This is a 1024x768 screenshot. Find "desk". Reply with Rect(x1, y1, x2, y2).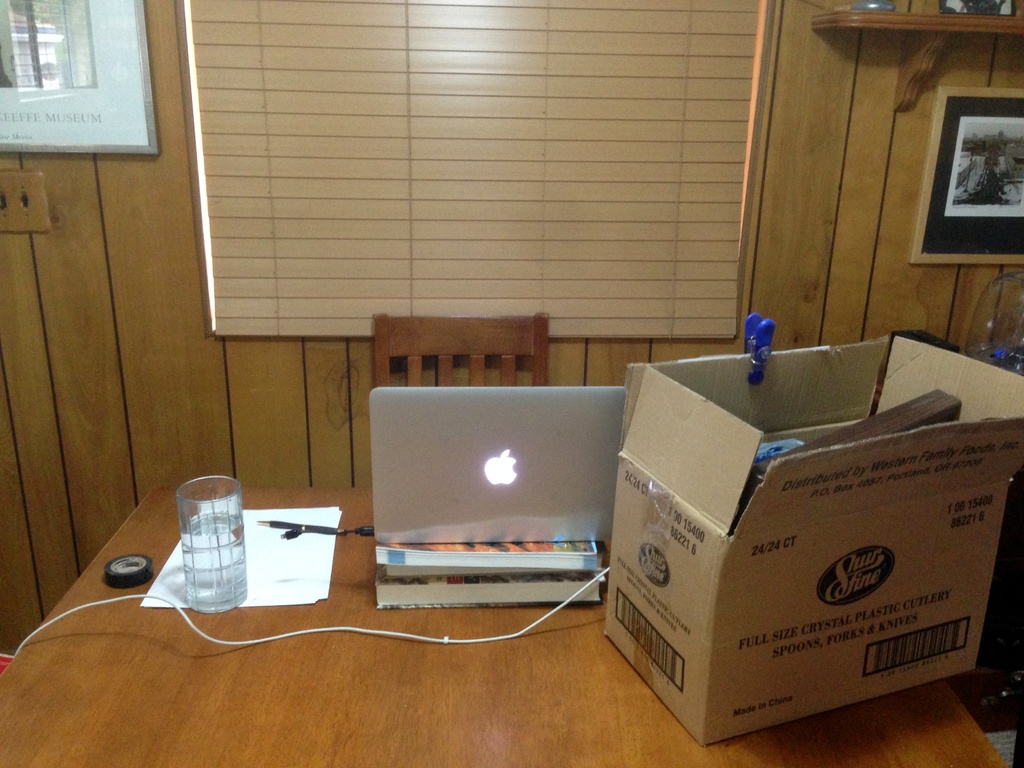
Rect(1, 486, 1009, 766).
